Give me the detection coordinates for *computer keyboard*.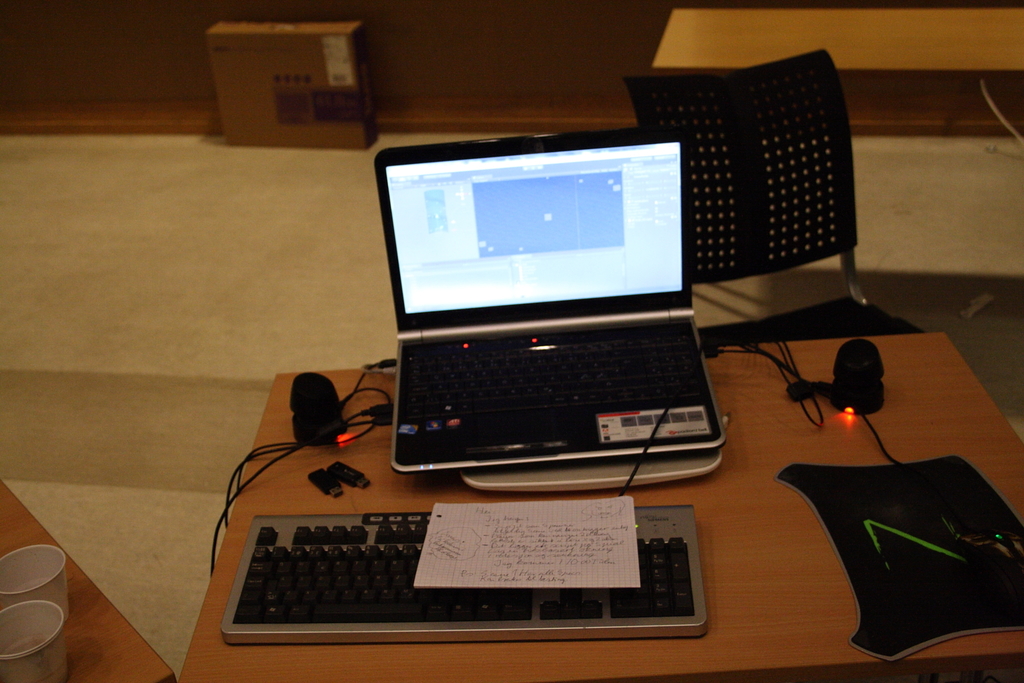
411/327/709/422.
